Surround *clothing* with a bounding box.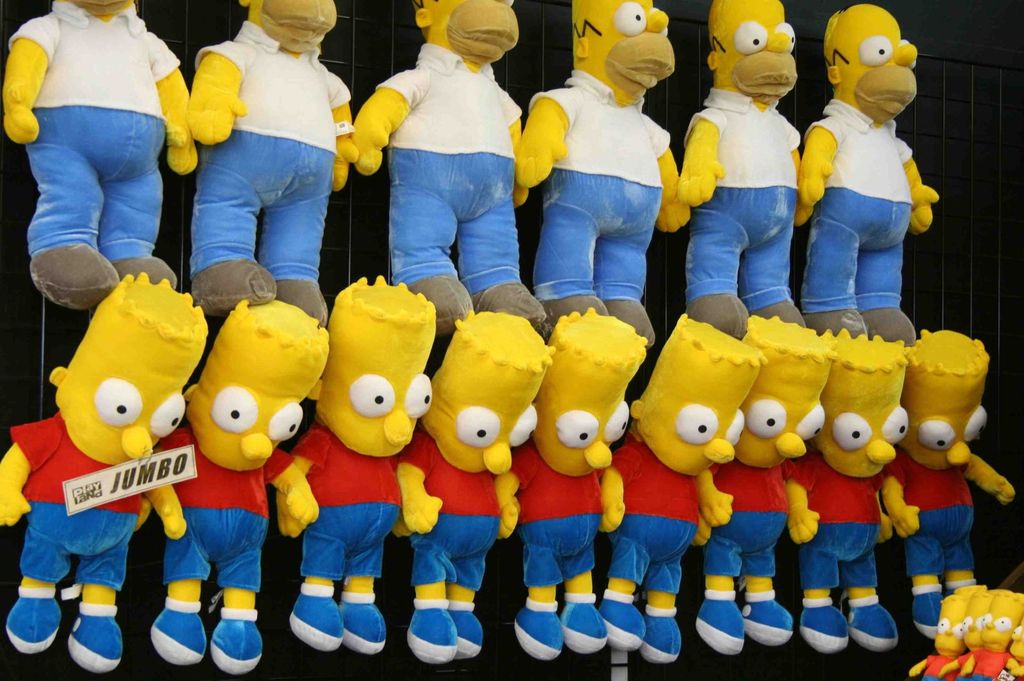
box=[154, 427, 294, 593].
